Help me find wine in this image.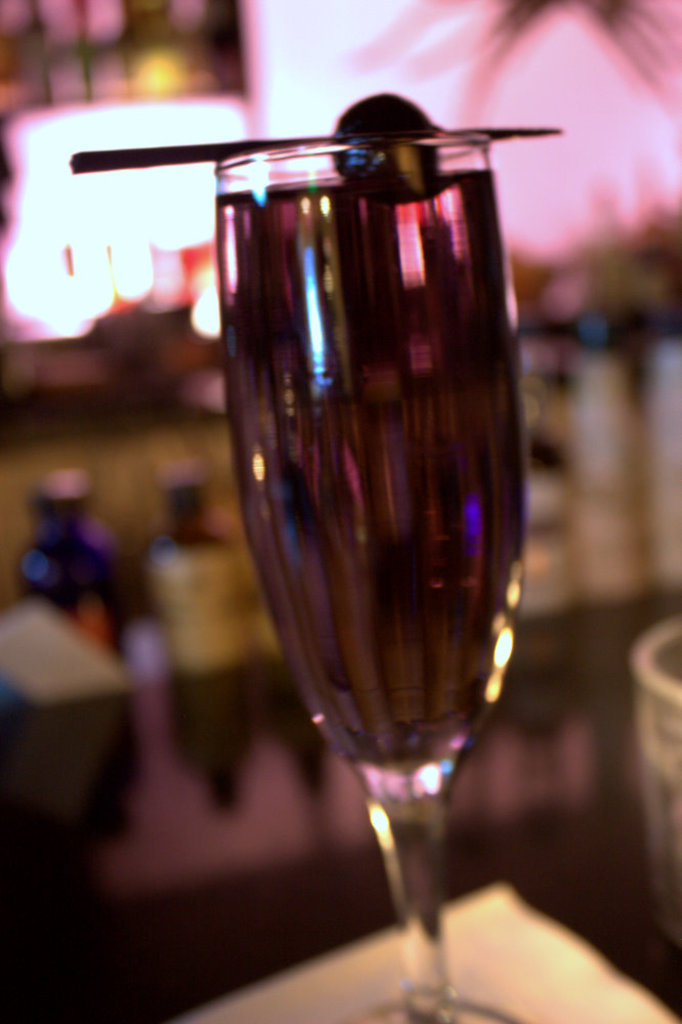
Found it: bbox(178, 98, 551, 1023).
